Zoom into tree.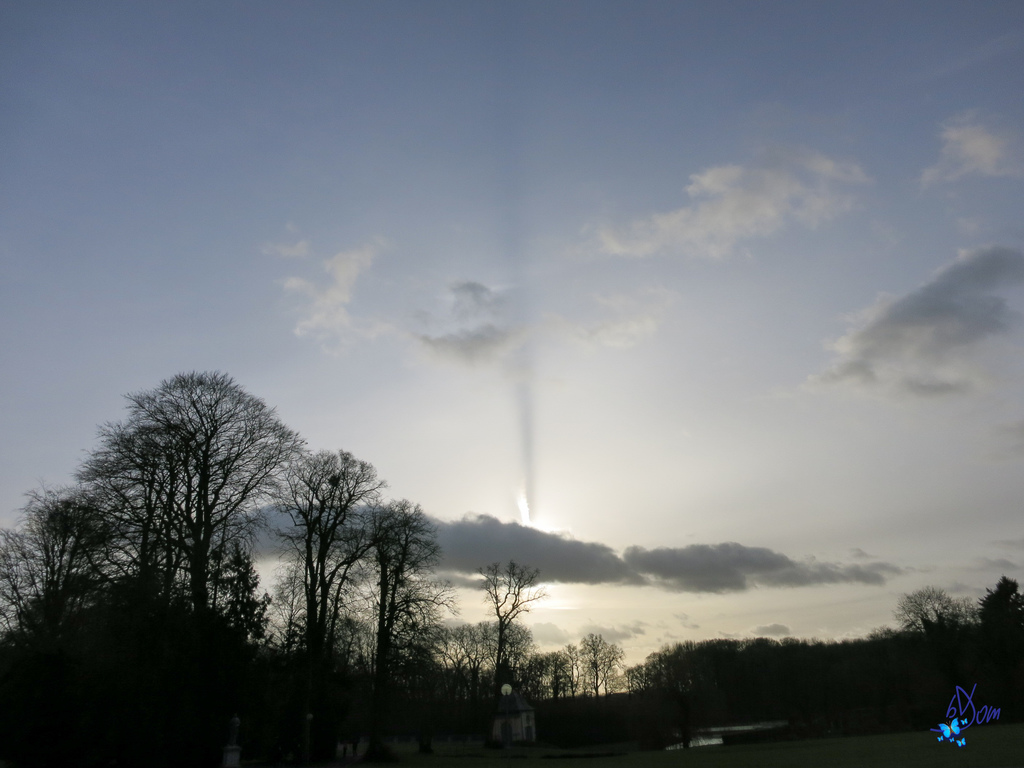
Zoom target: (x1=0, y1=482, x2=120, y2=664).
